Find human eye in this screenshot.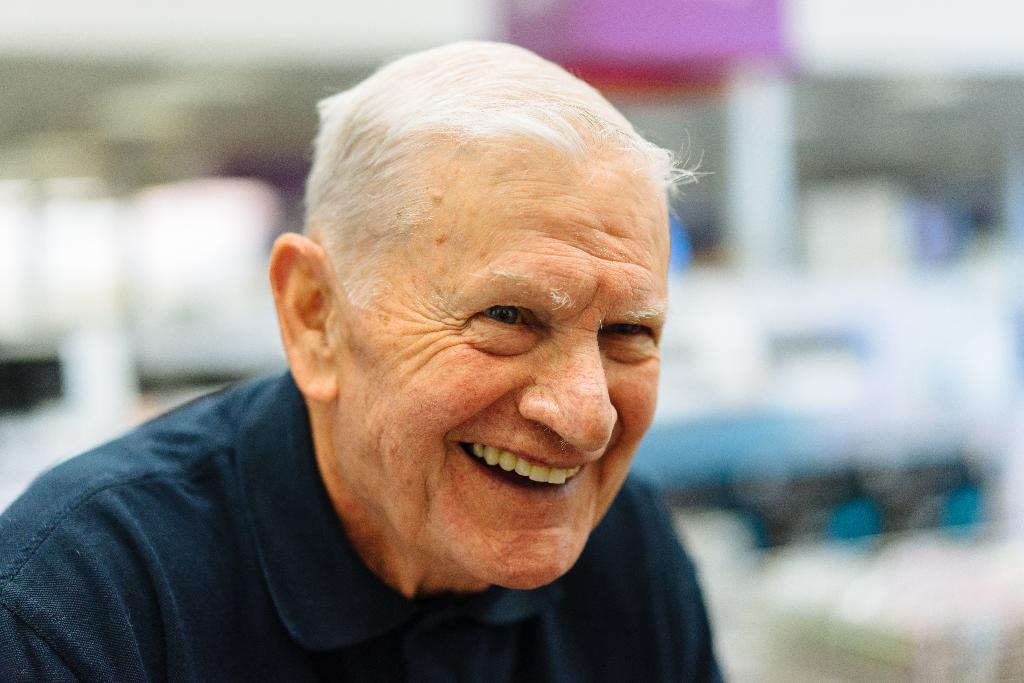
The bounding box for human eye is (x1=452, y1=297, x2=550, y2=354).
